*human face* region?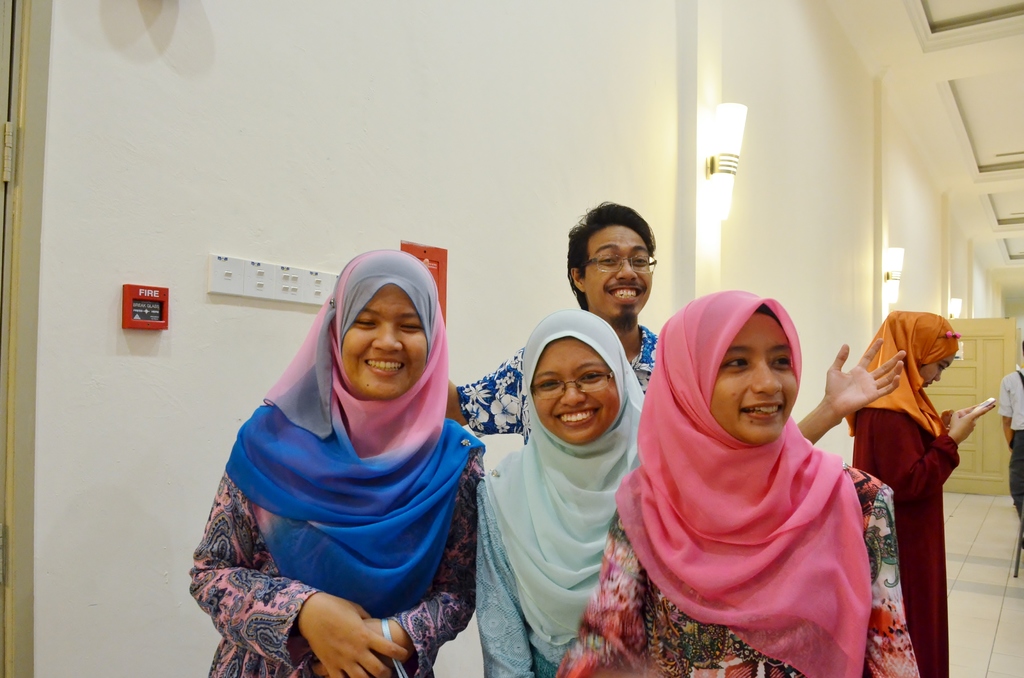
bbox(914, 352, 961, 392)
